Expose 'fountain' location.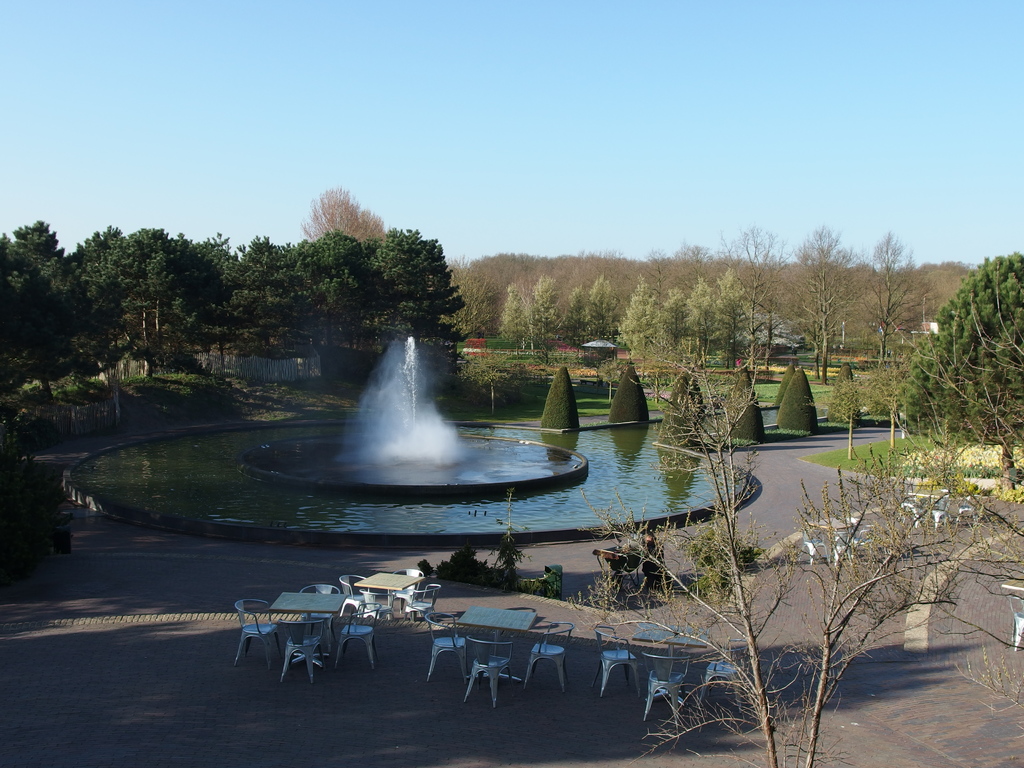
Exposed at bbox=[227, 332, 593, 505].
